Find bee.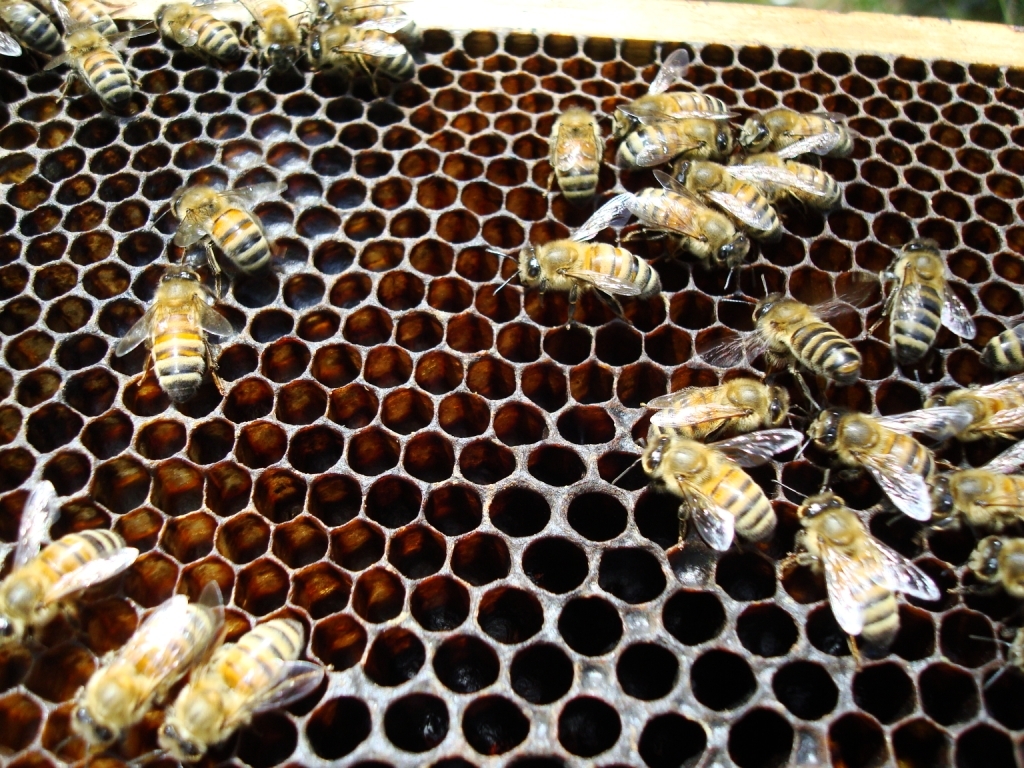
{"x1": 948, "y1": 523, "x2": 1023, "y2": 585}.
